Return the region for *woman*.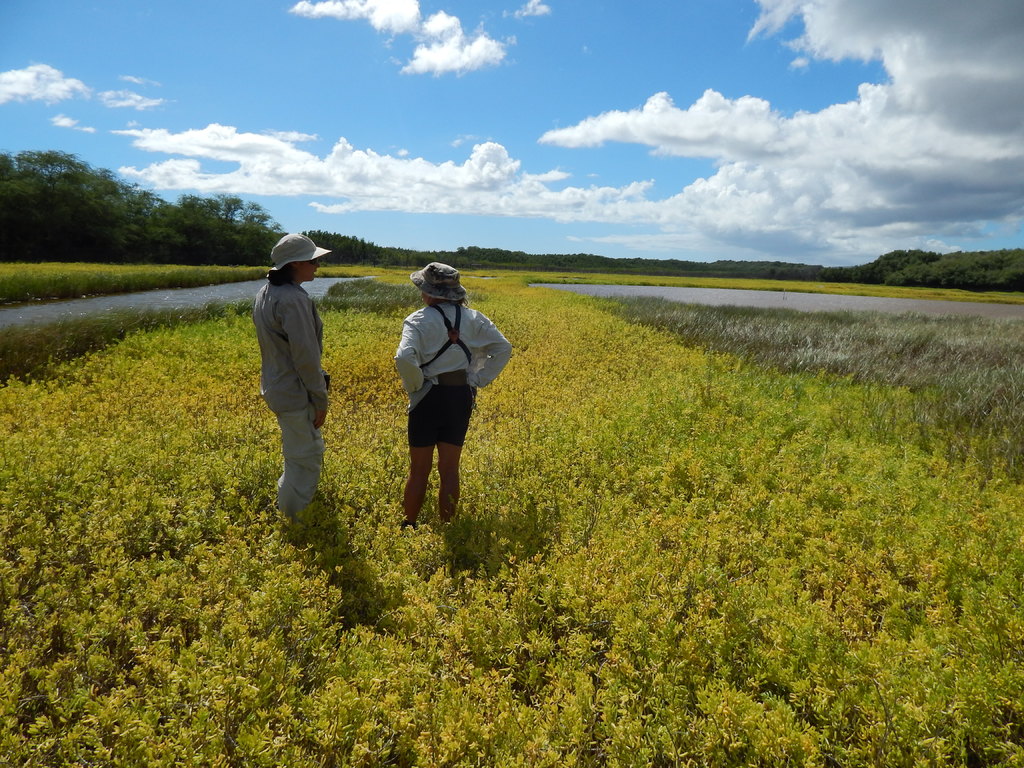
[379, 272, 488, 532].
